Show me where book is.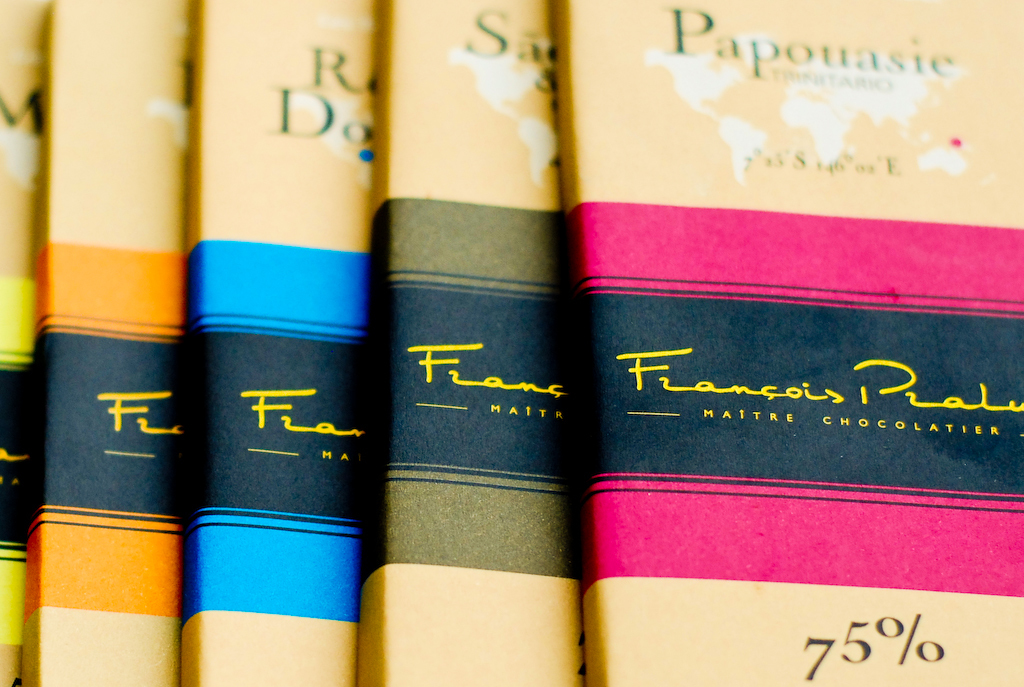
book is at Rect(574, 0, 1023, 686).
